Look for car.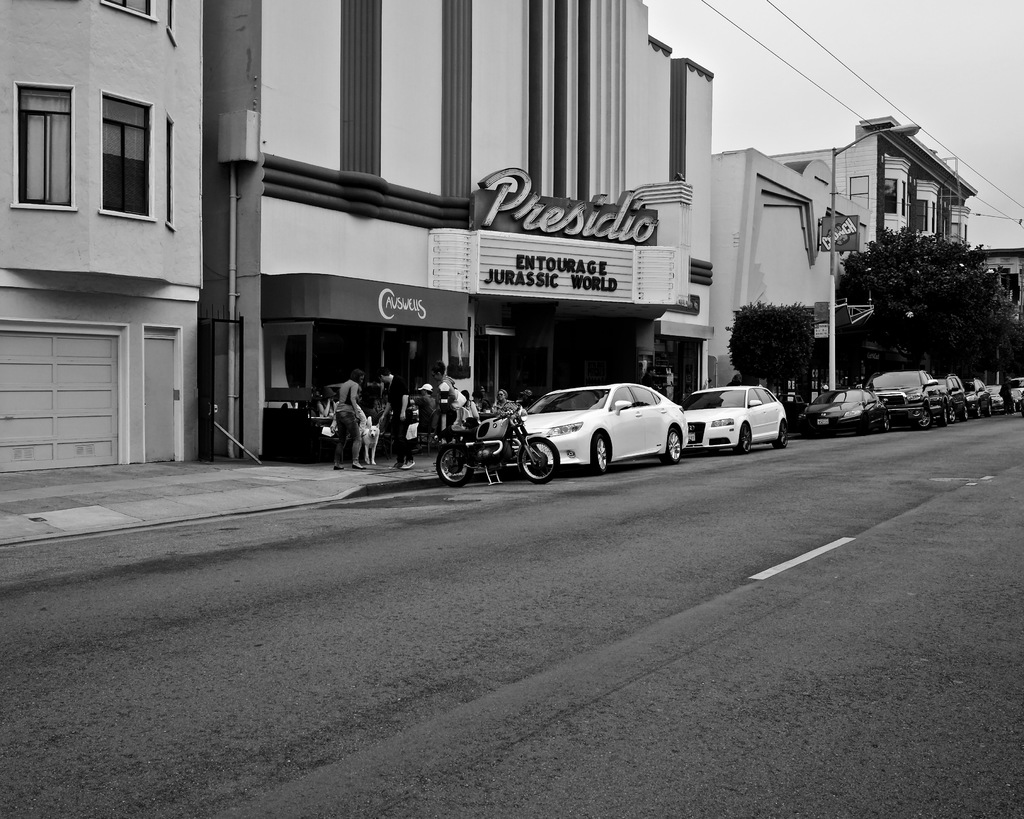
Found: bbox=[675, 380, 794, 449].
